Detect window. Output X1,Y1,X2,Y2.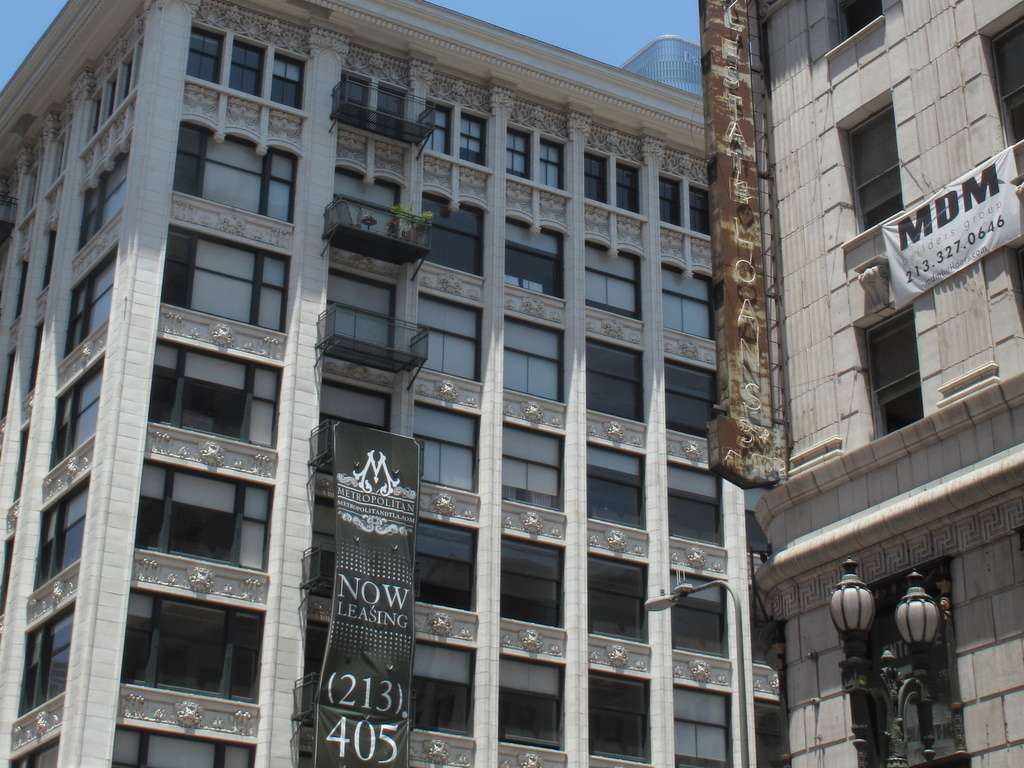
828,81,917,253.
